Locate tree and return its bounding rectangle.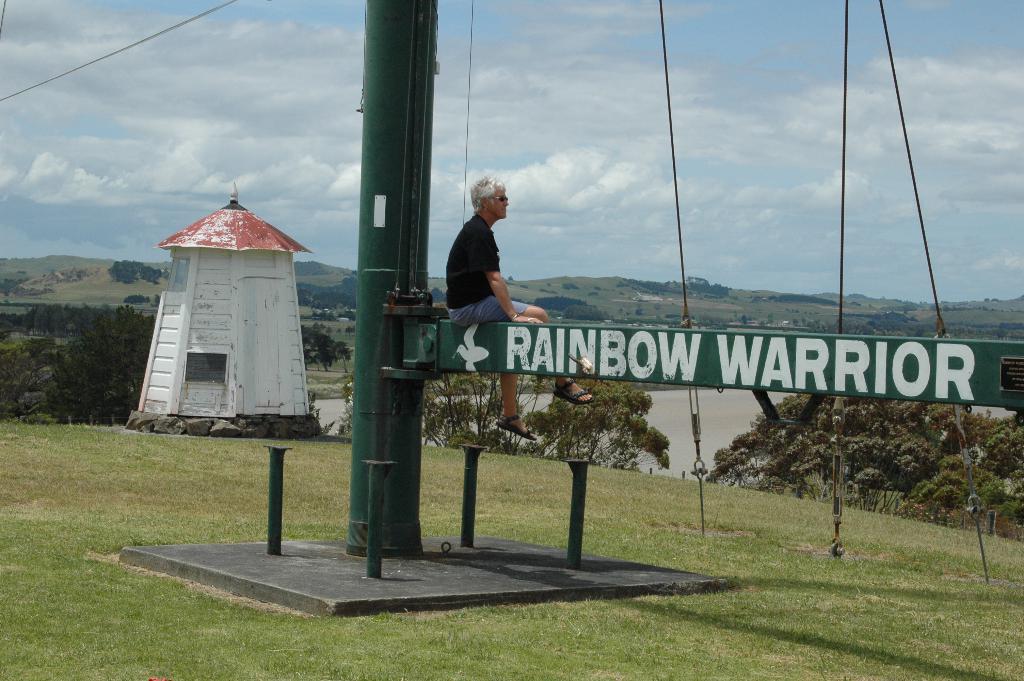
l=31, t=304, r=152, b=432.
